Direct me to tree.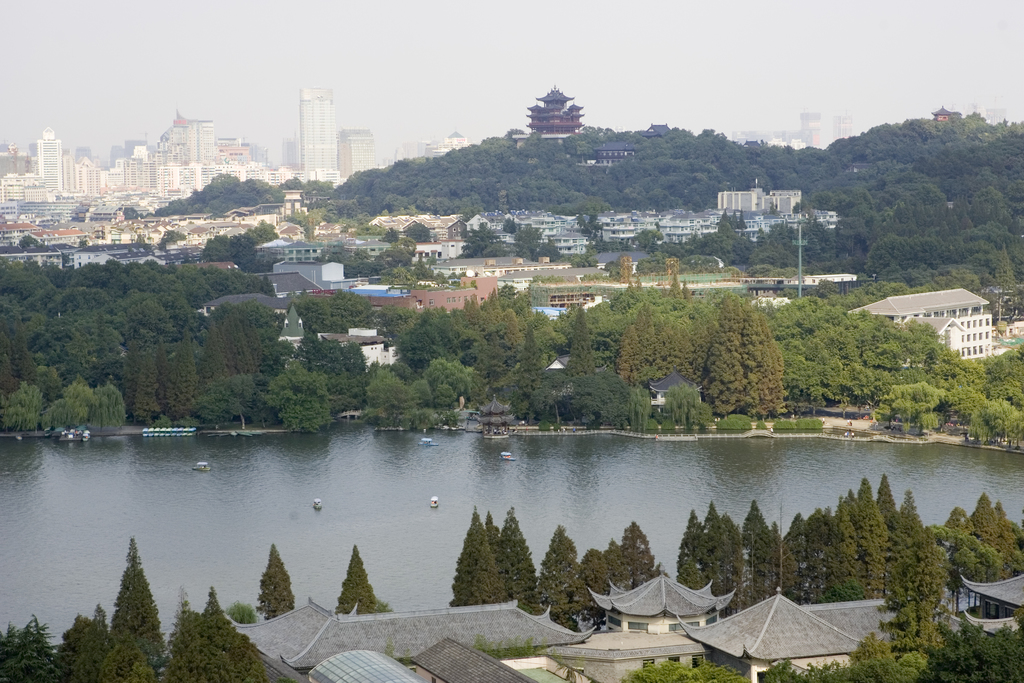
Direction: <bbox>557, 373, 612, 436</bbox>.
